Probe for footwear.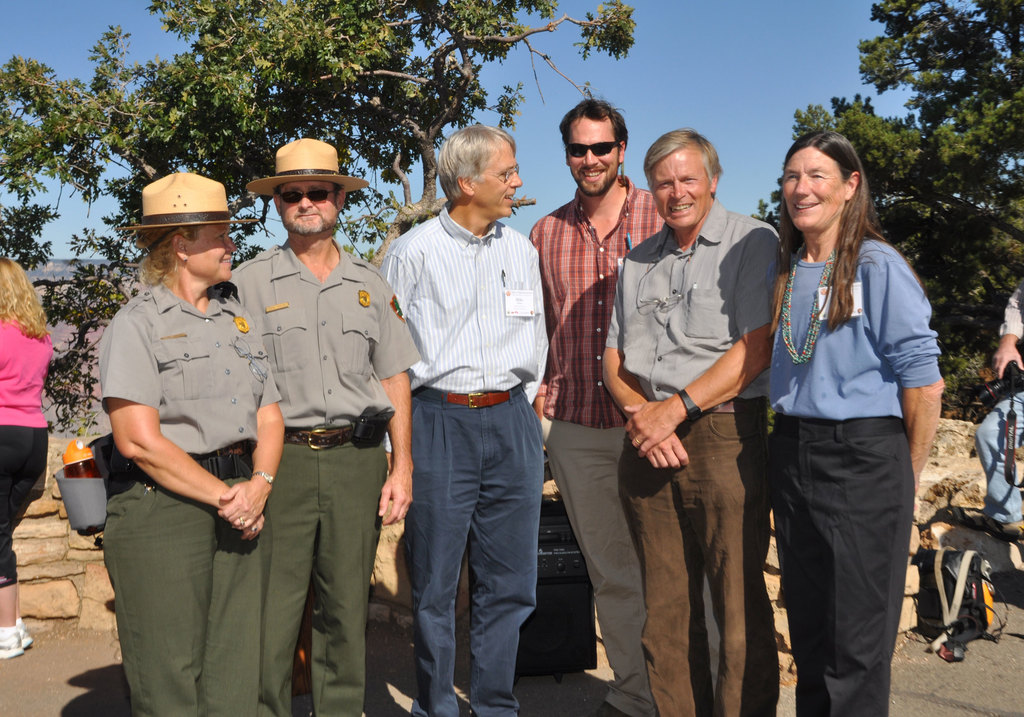
Probe result: pyautogui.locateOnScreen(981, 515, 1020, 539).
